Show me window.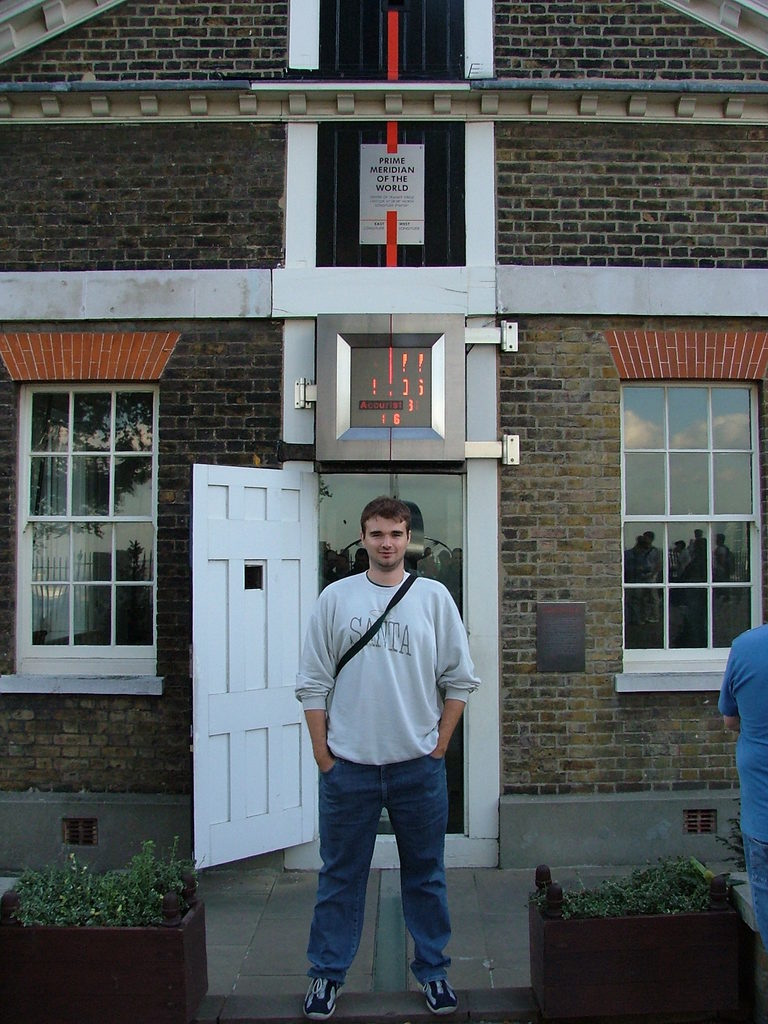
window is here: [14,371,159,671].
